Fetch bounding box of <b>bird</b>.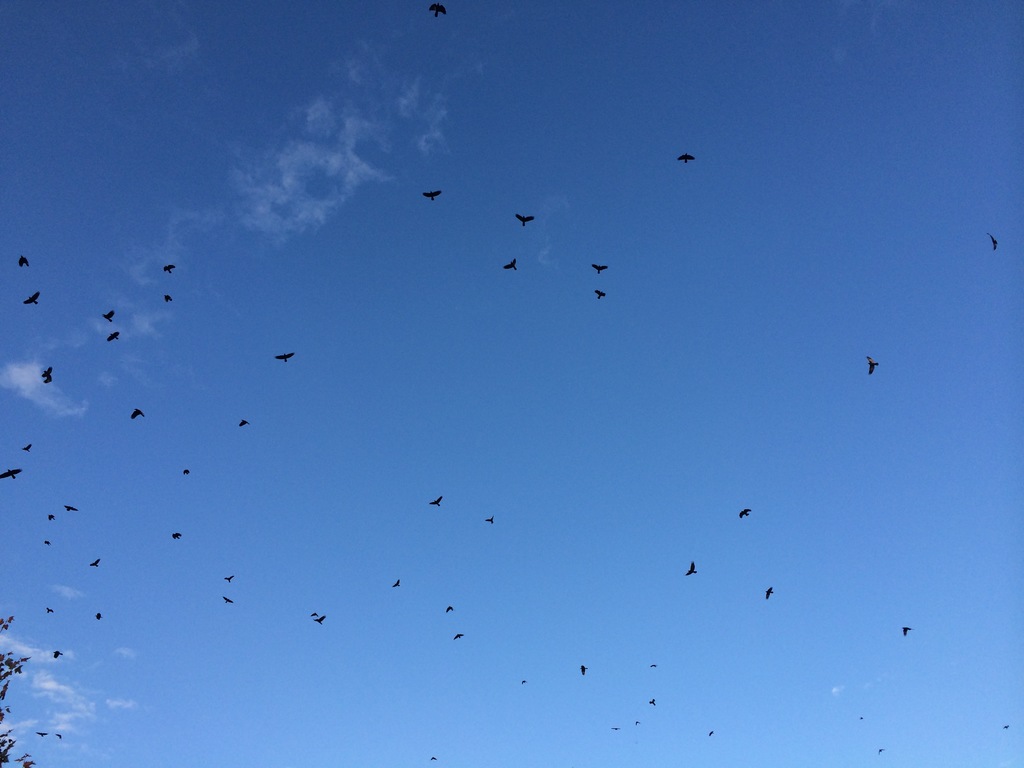
Bbox: {"left": 276, "top": 352, "right": 293, "bottom": 367}.
